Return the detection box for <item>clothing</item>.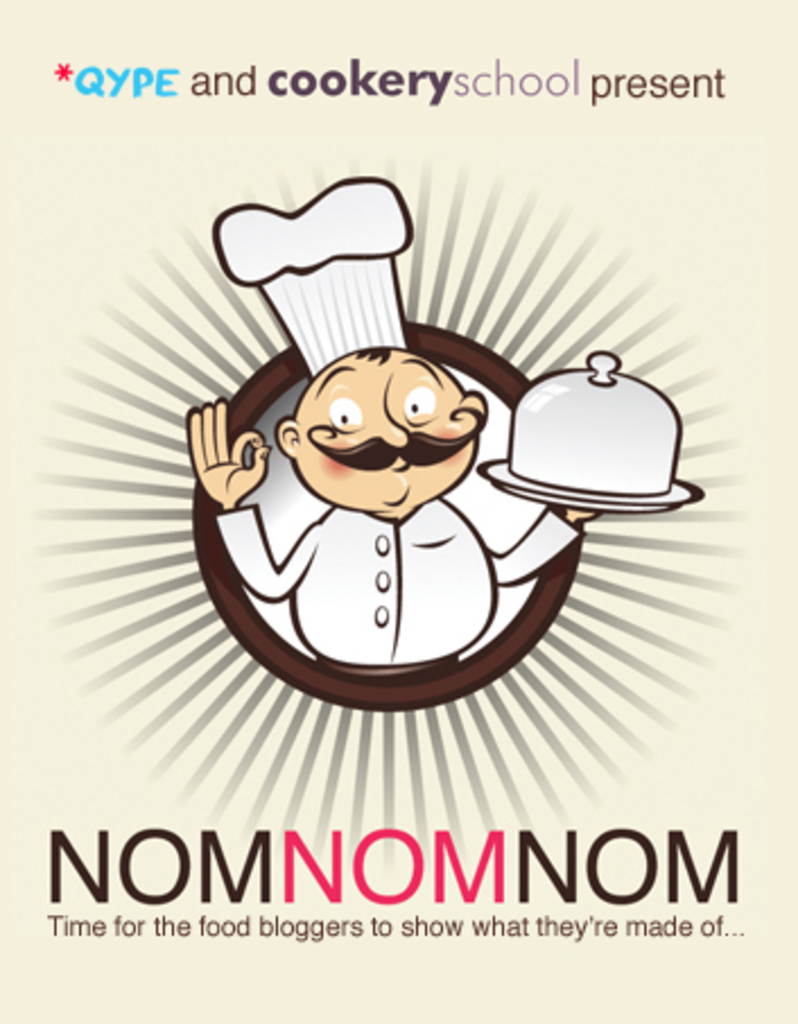
select_region(217, 493, 590, 669).
